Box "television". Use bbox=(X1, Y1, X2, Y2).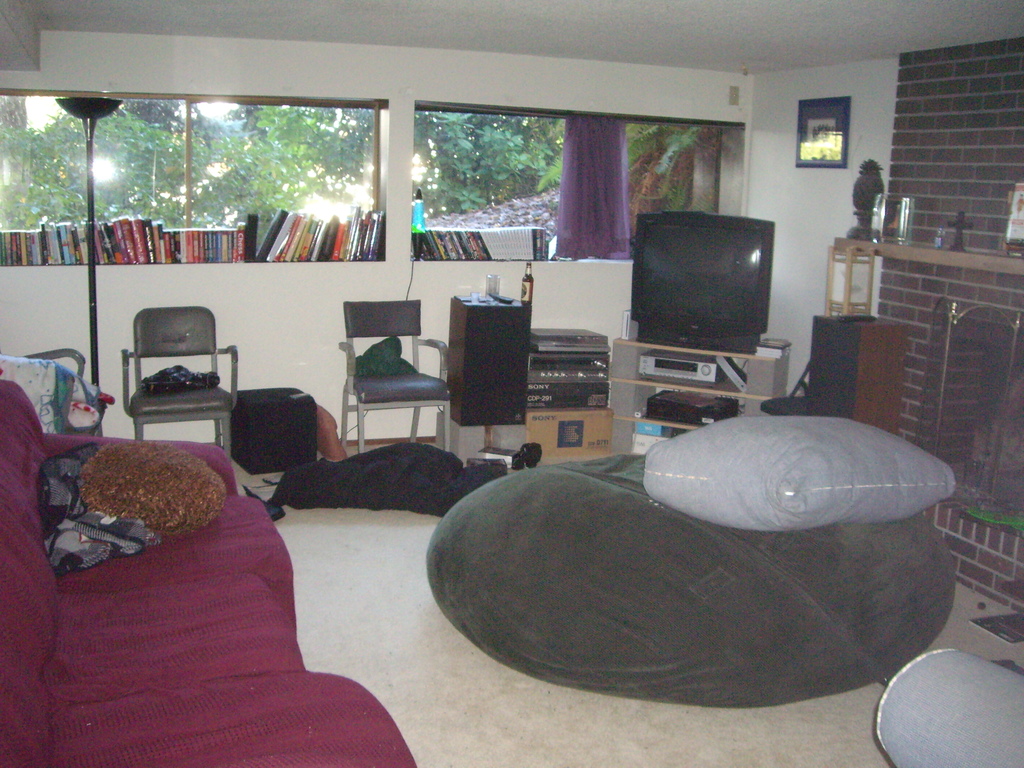
bbox=(630, 211, 776, 354).
